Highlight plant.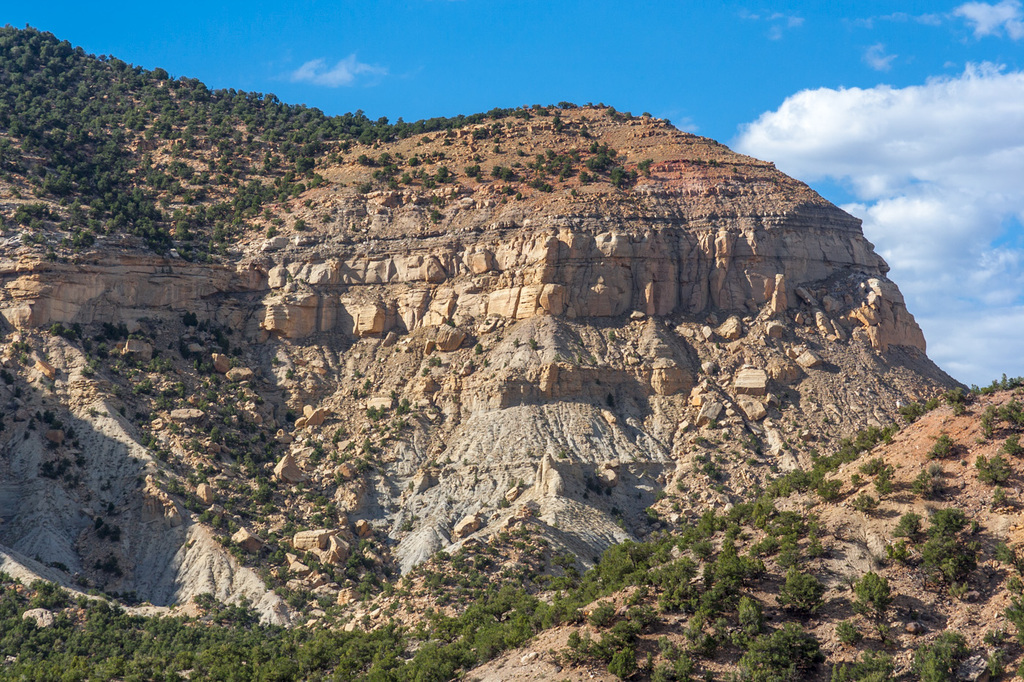
Highlighted region: rect(336, 423, 354, 441).
